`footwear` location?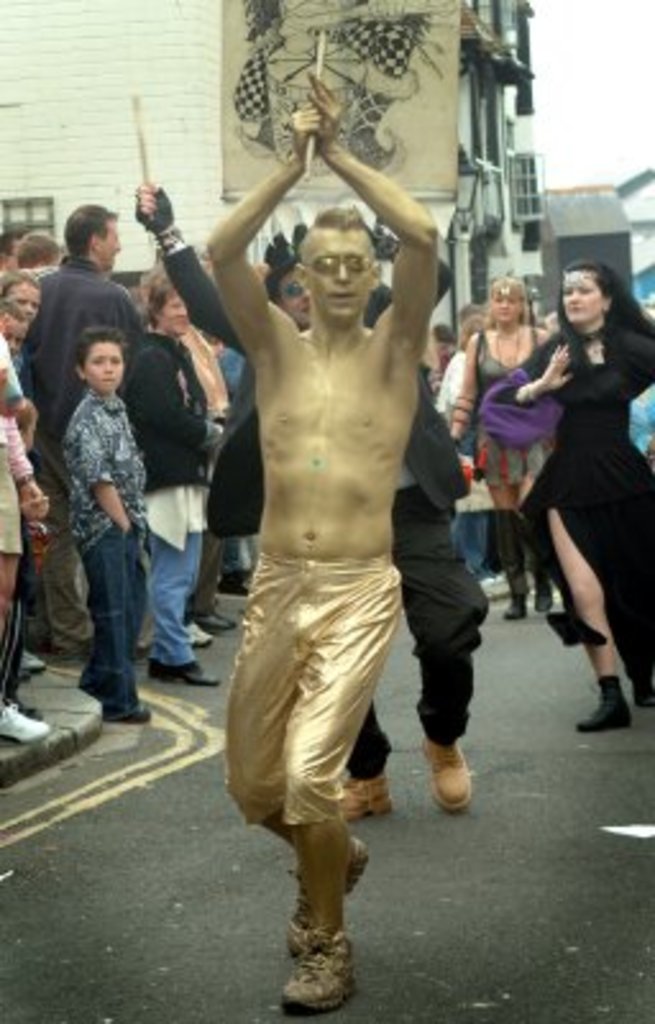
select_region(187, 627, 202, 648)
